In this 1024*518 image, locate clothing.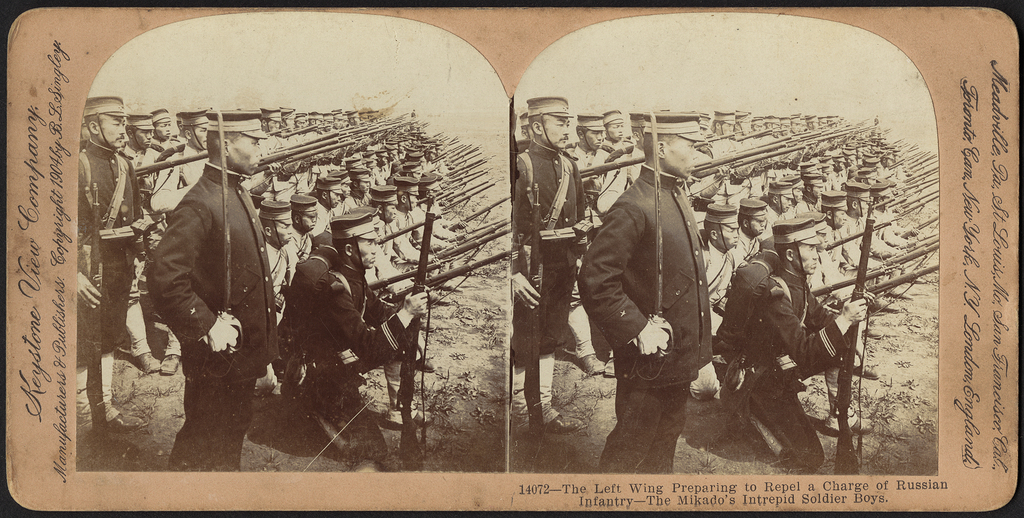
Bounding box: box(697, 243, 733, 317).
